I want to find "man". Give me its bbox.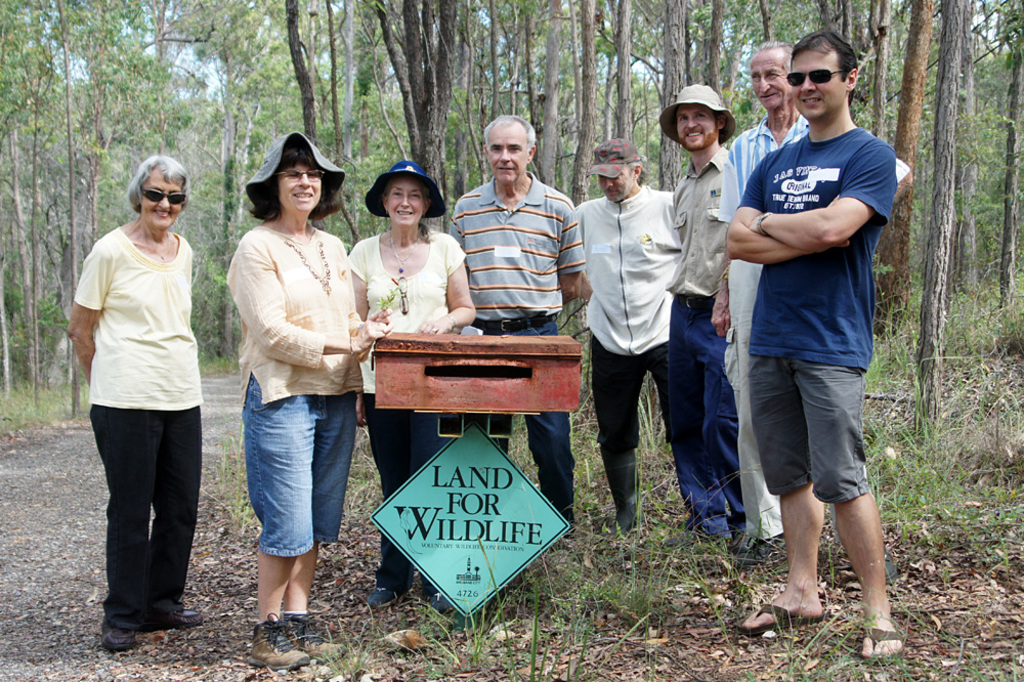
Rect(442, 106, 594, 550).
